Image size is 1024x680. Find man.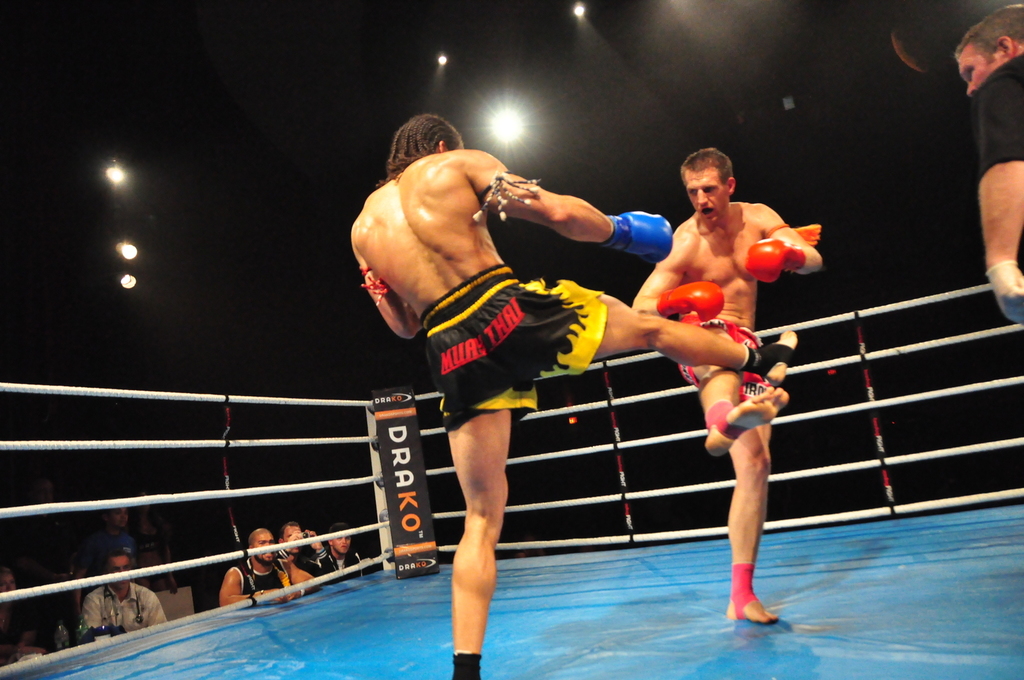
[312,525,363,587].
